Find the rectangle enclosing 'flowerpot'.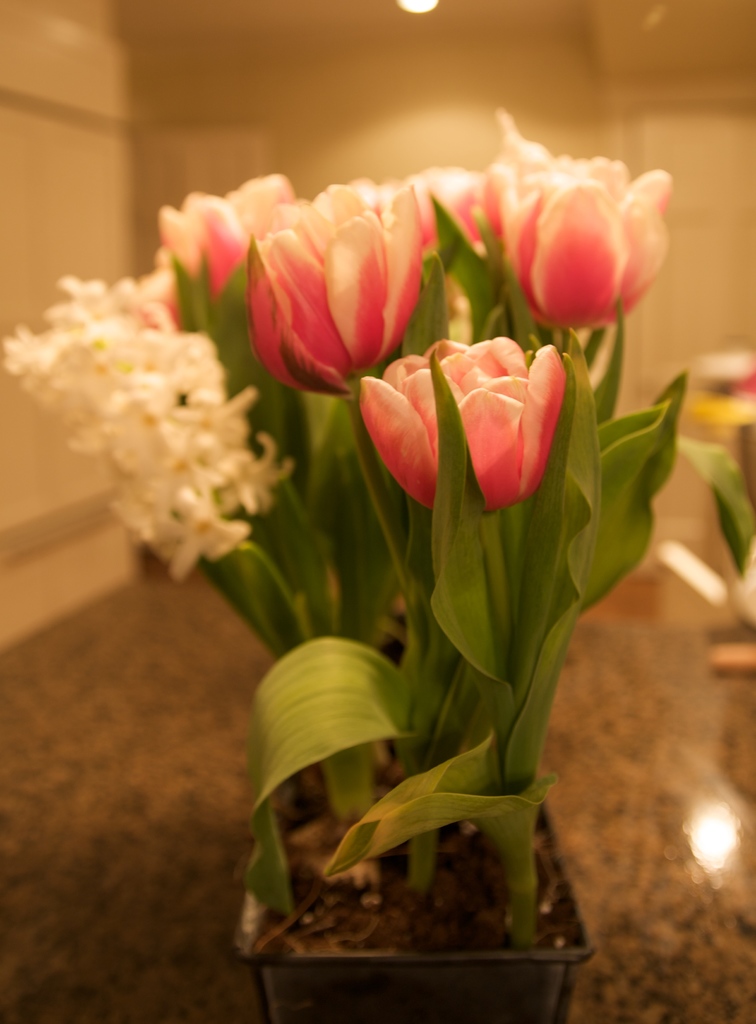
<region>251, 746, 644, 1023</region>.
